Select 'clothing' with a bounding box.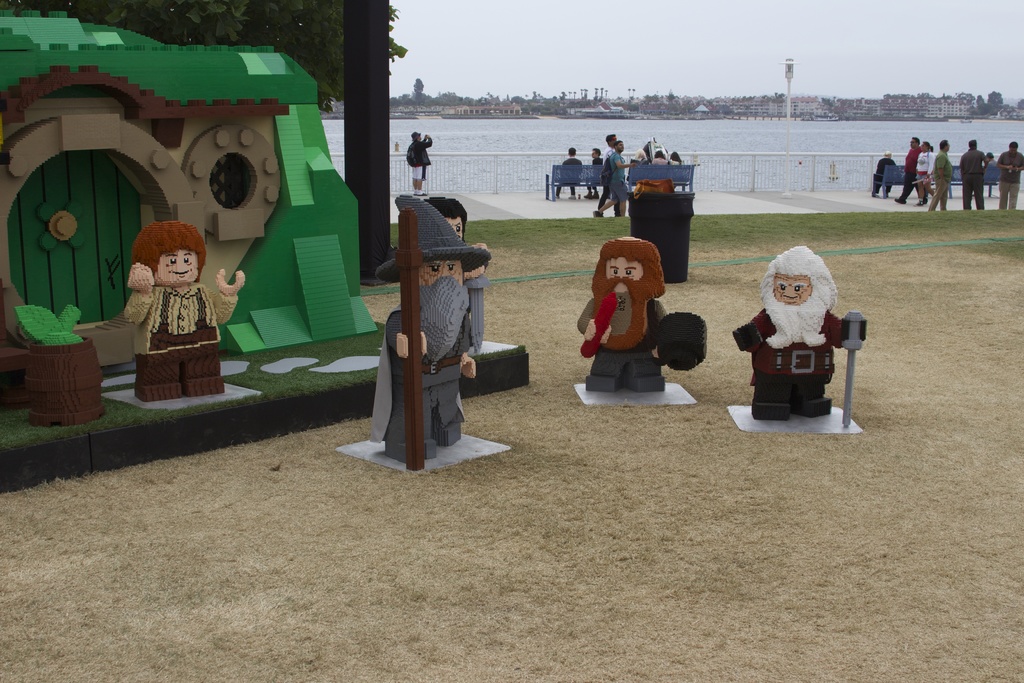
988 152 995 170.
